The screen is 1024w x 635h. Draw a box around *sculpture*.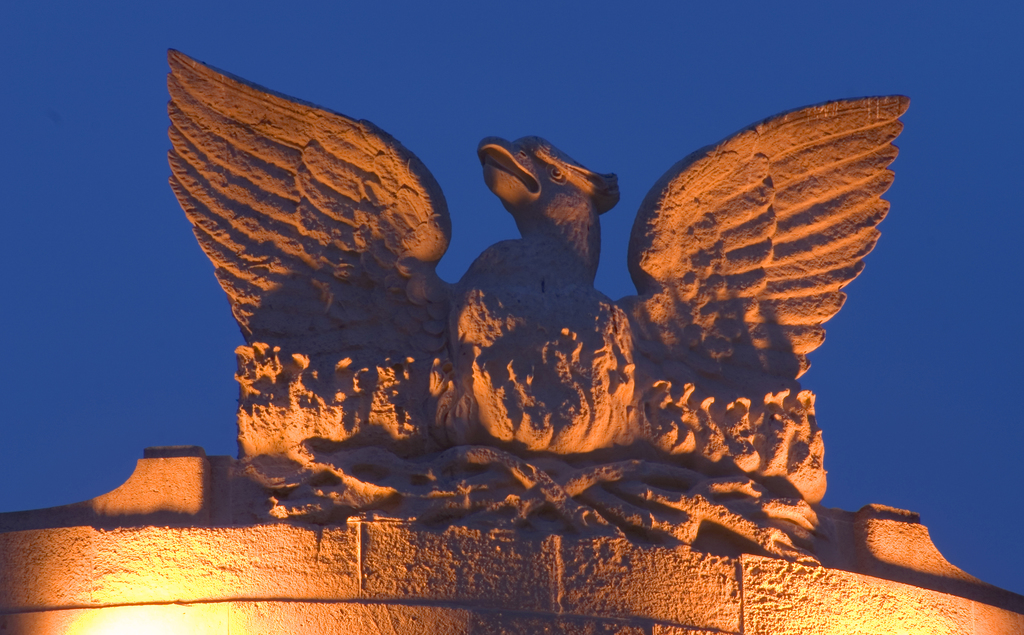
box=[159, 45, 910, 563].
